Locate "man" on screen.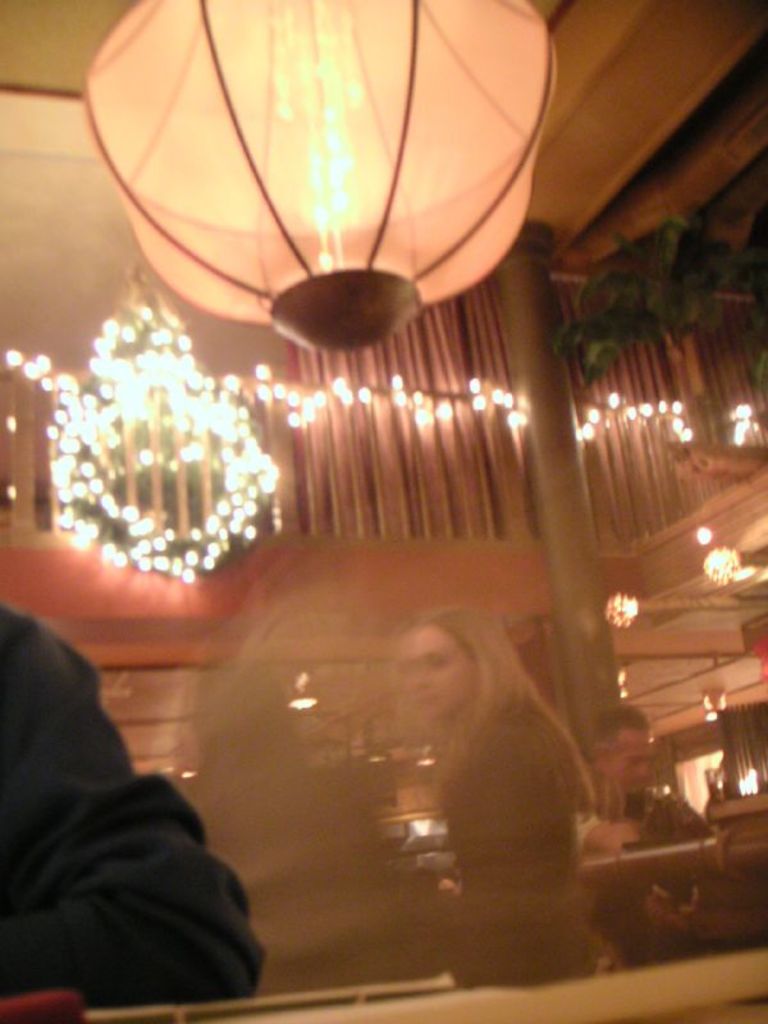
On screen at l=568, t=695, r=716, b=969.
